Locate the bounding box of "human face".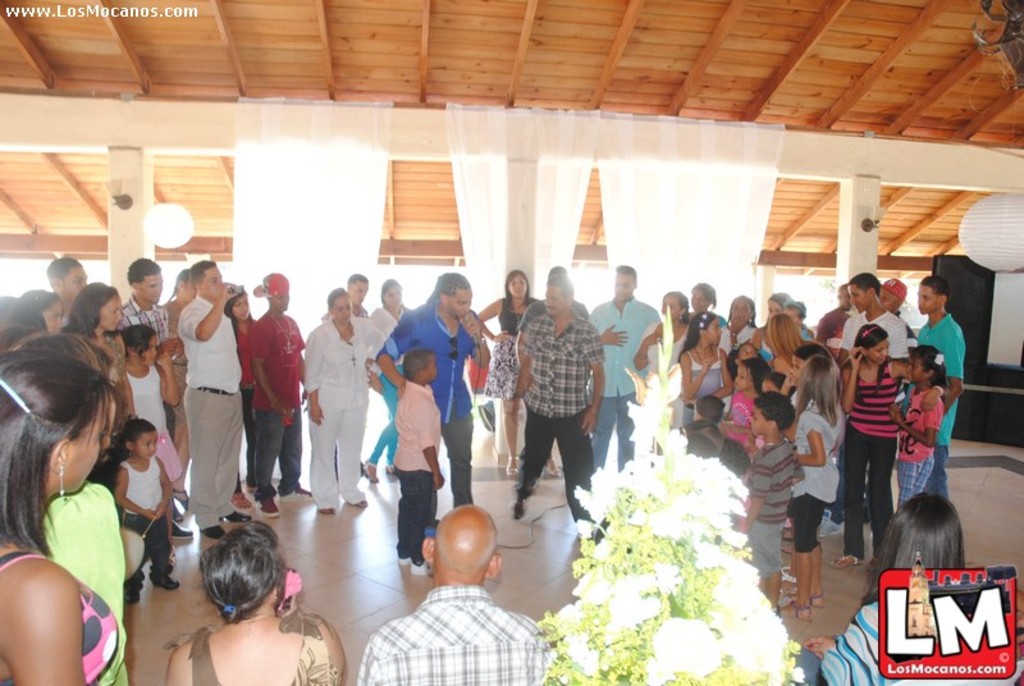
Bounding box: (left=334, top=294, right=353, bottom=321).
